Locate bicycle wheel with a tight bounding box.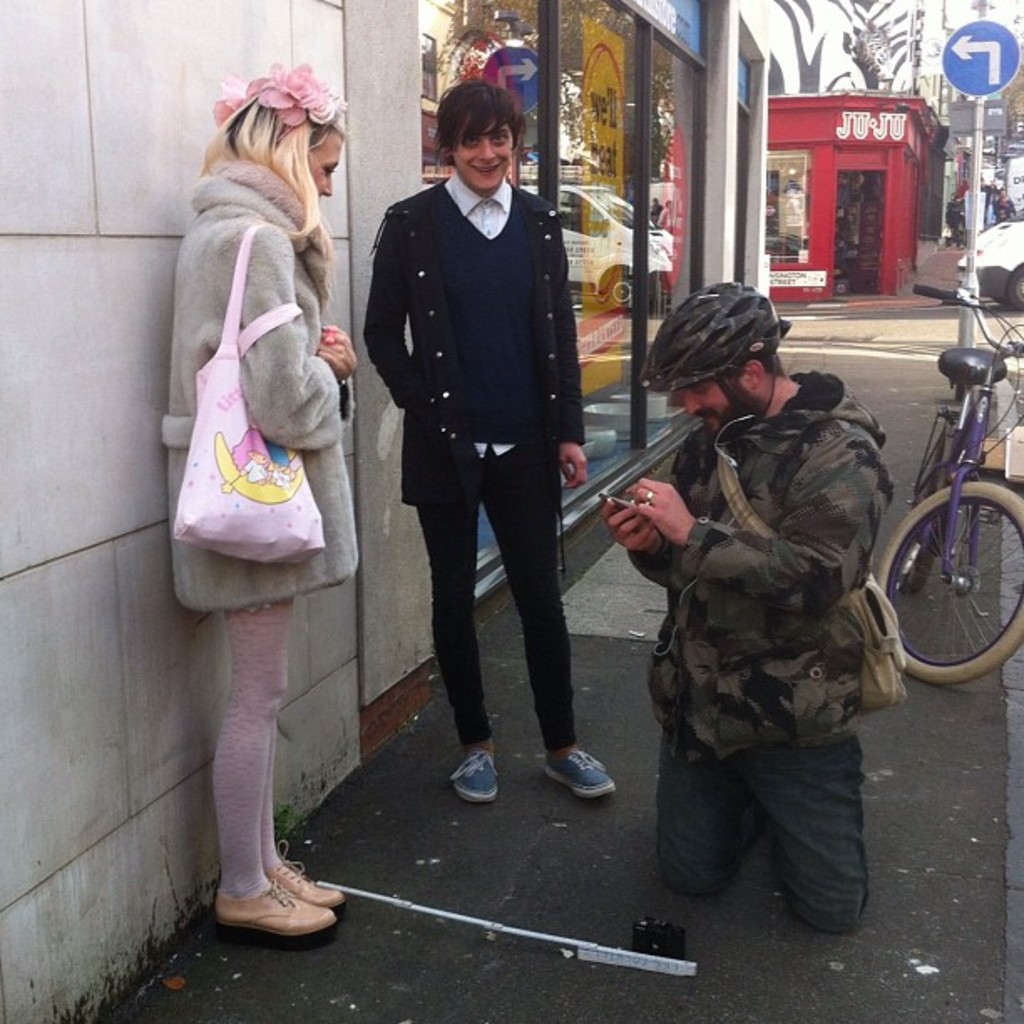
bbox(899, 425, 957, 599).
